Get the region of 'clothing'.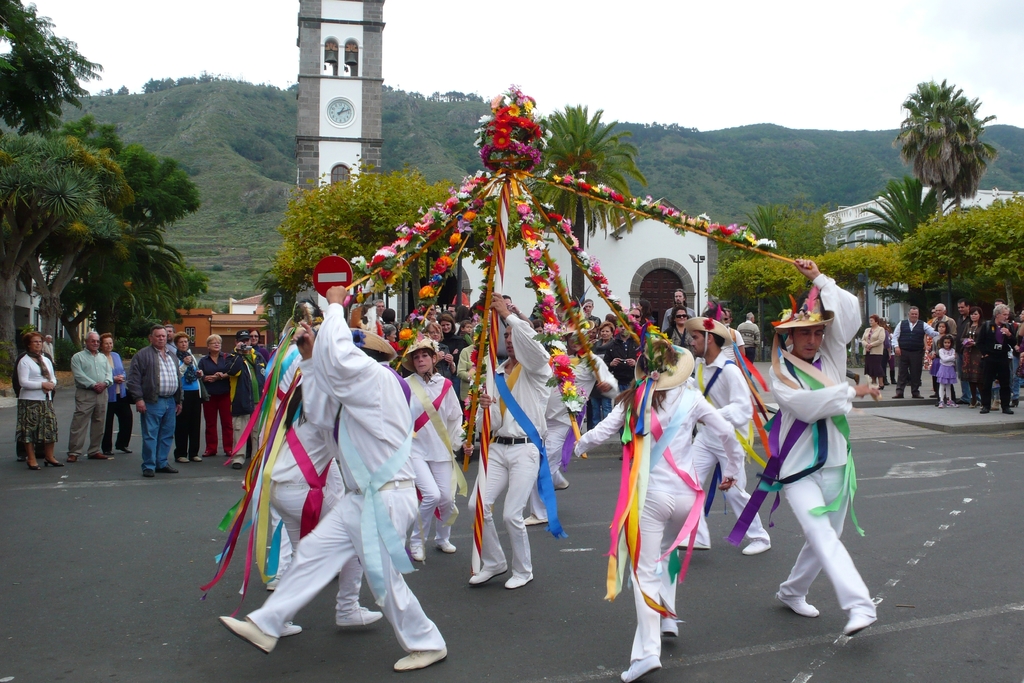
(x1=127, y1=345, x2=183, y2=467).
